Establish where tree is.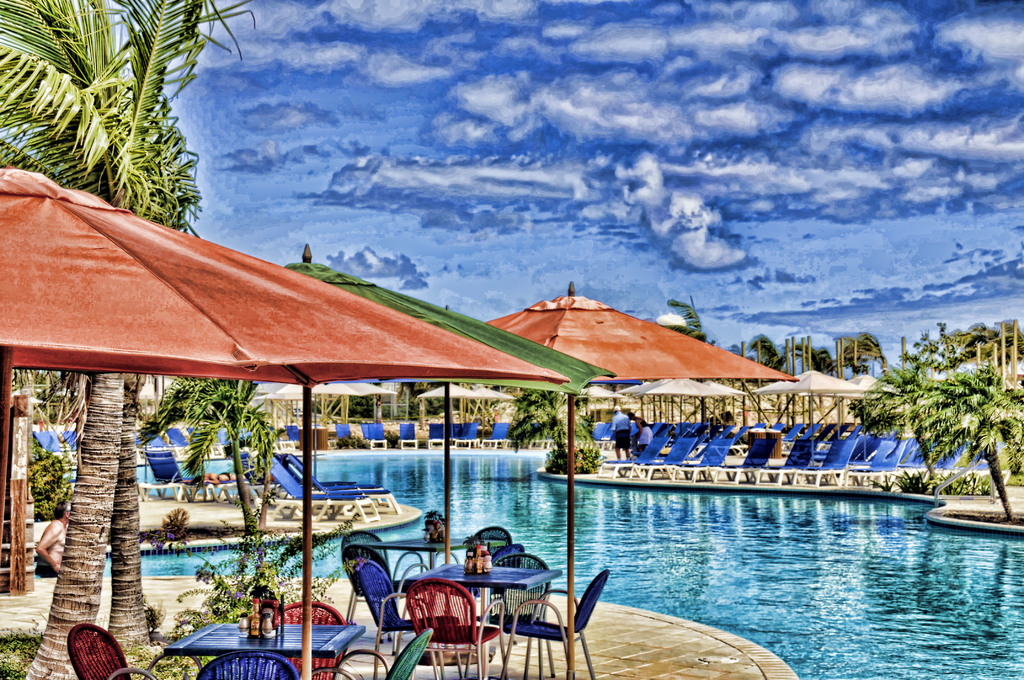
Established at BBox(134, 376, 295, 599).
